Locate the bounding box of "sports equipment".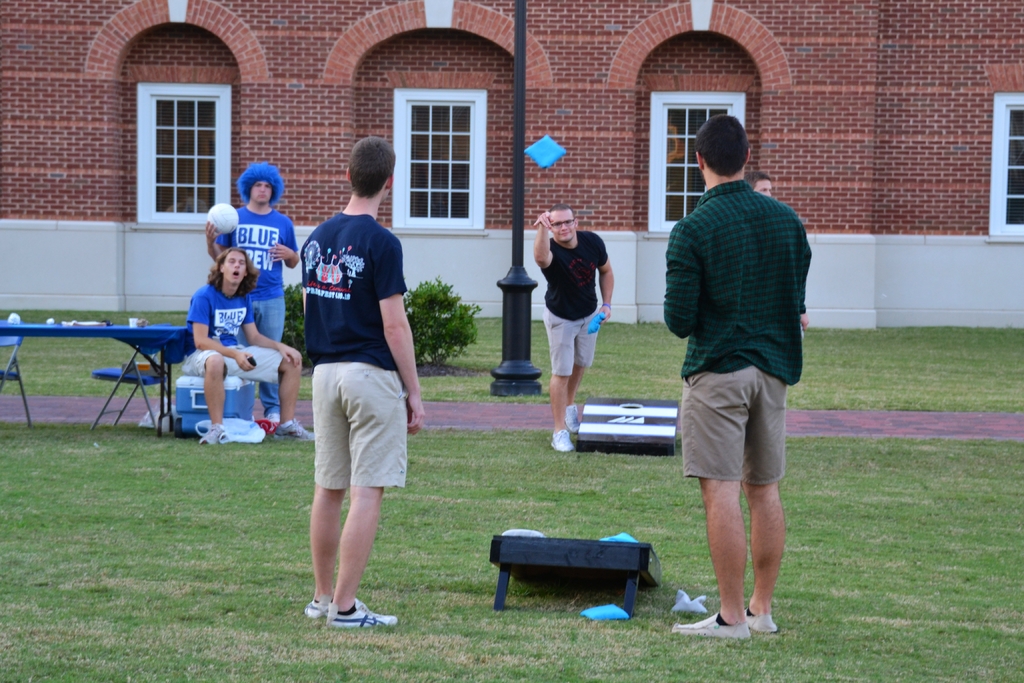
Bounding box: {"x1": 596, "y1": 528, "x2": 641, "y2": 544}.
